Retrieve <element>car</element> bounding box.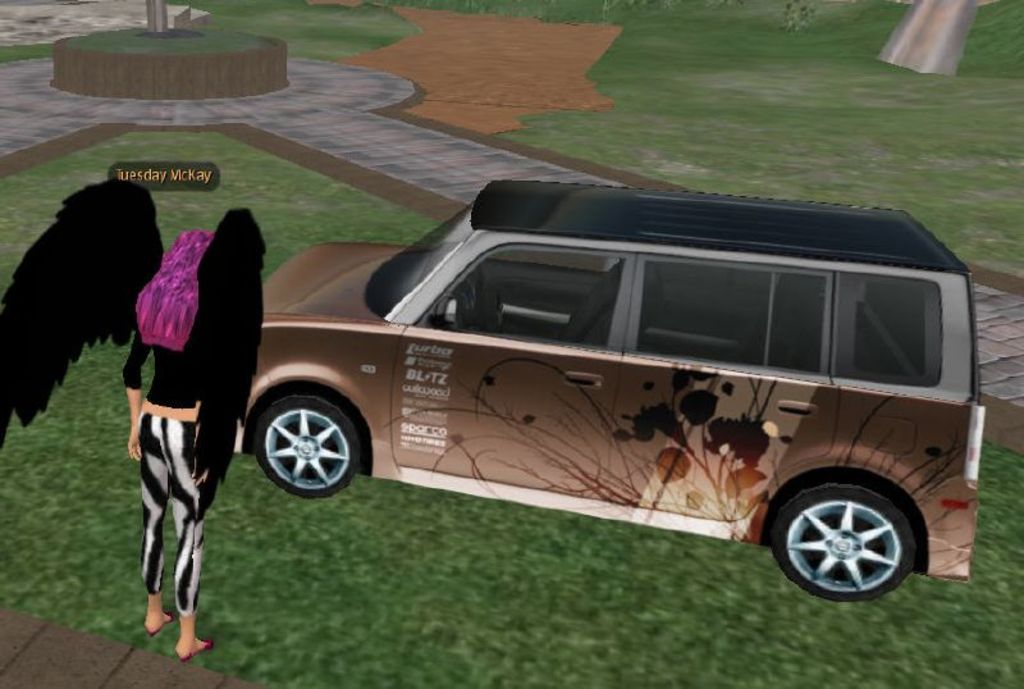
Bounding box: {"x1": 232, "y1": 177, "x2": 984, "y2": 602}.
